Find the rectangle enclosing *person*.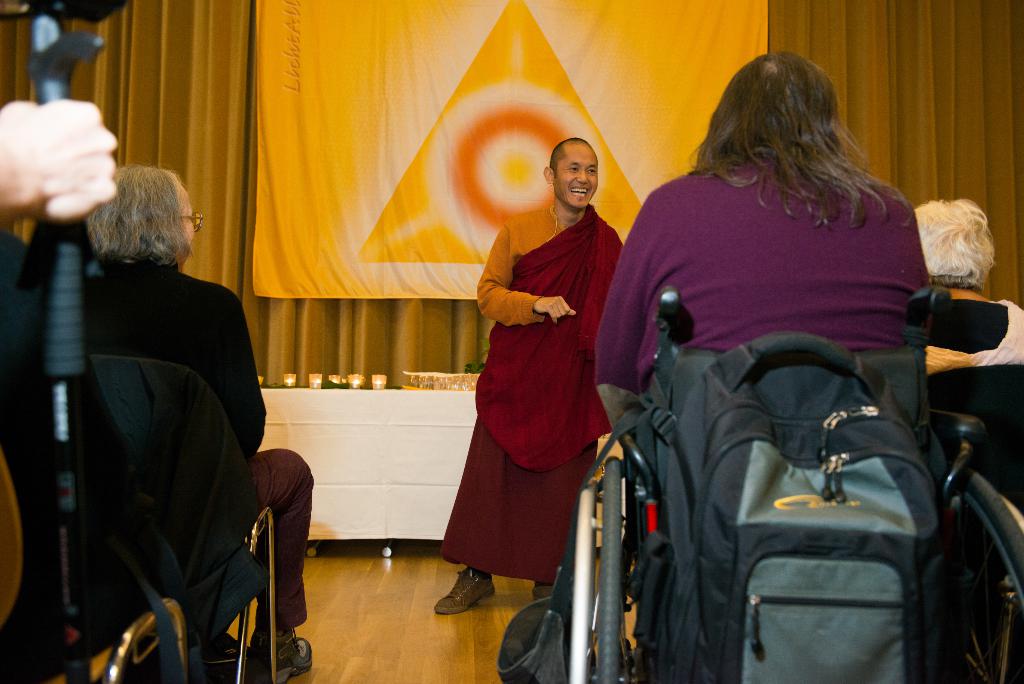
l=446, t=98, r=627, b=626.
